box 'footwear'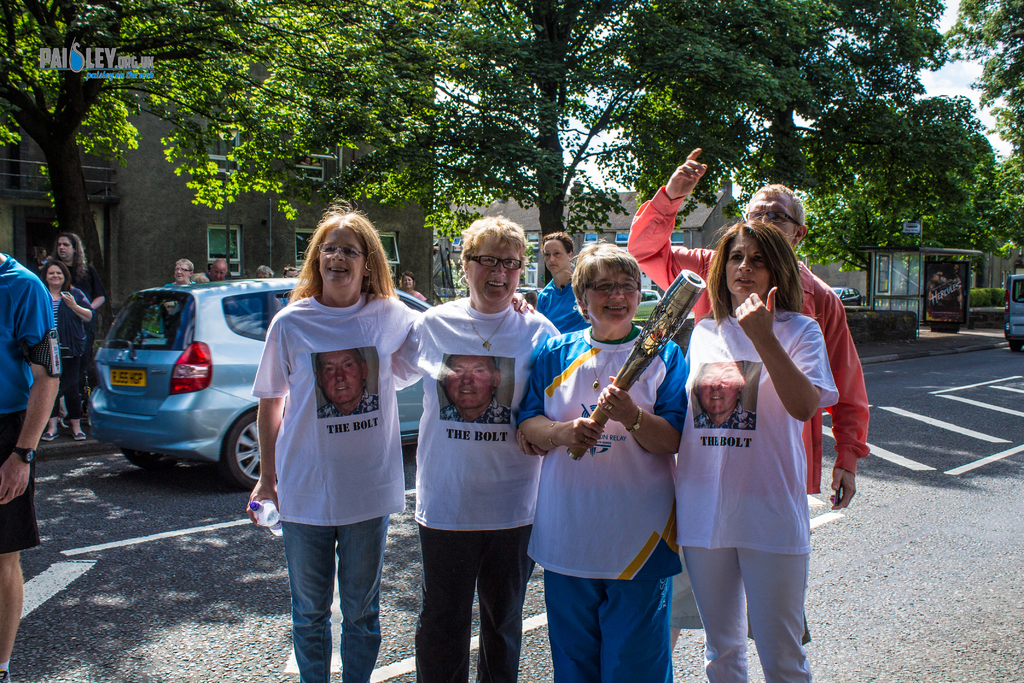
bbox(0, 662, 10, 680)
